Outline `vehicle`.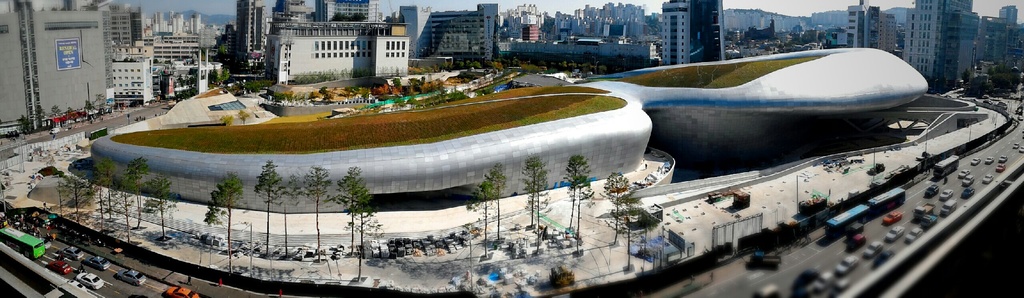
Outline: (x1=1012, y1=141, x2=1020, y2=152).
